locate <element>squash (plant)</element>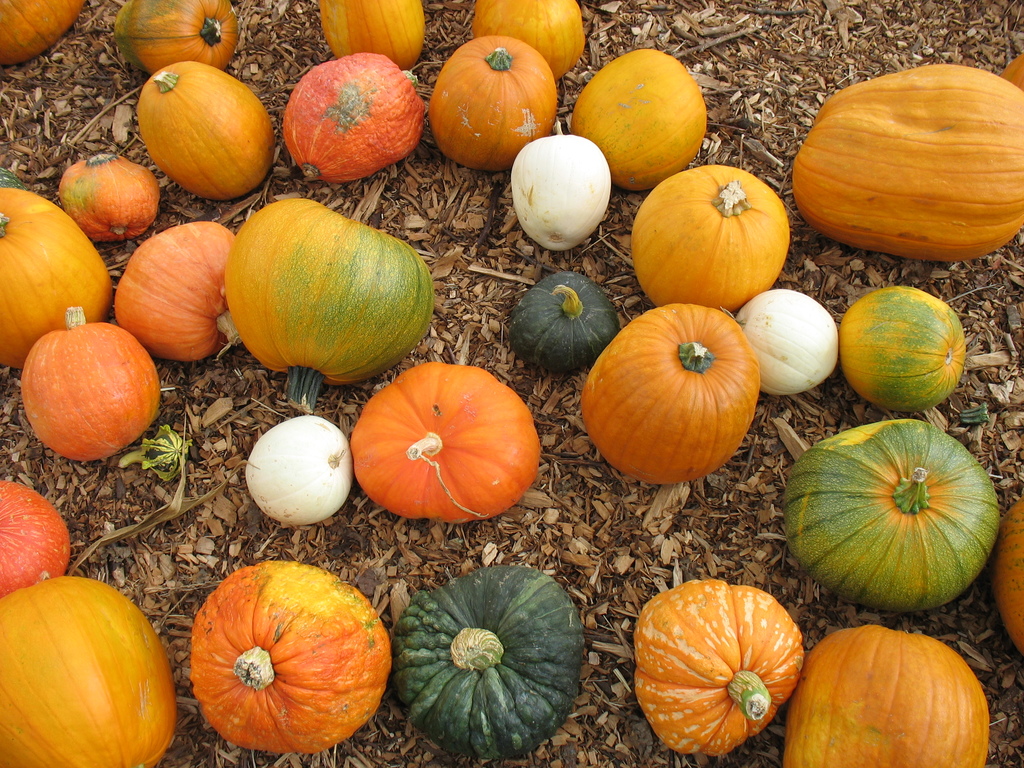
box(634, 577, 805, 756)
